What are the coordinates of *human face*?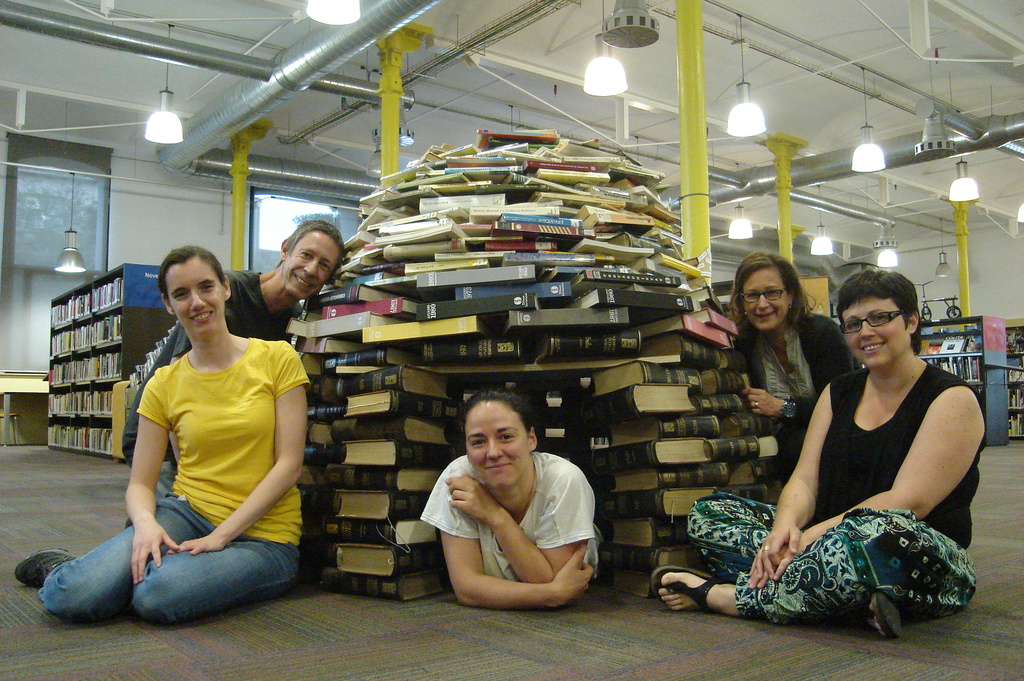
(left=166, top=260, right=225, bottom=334).
